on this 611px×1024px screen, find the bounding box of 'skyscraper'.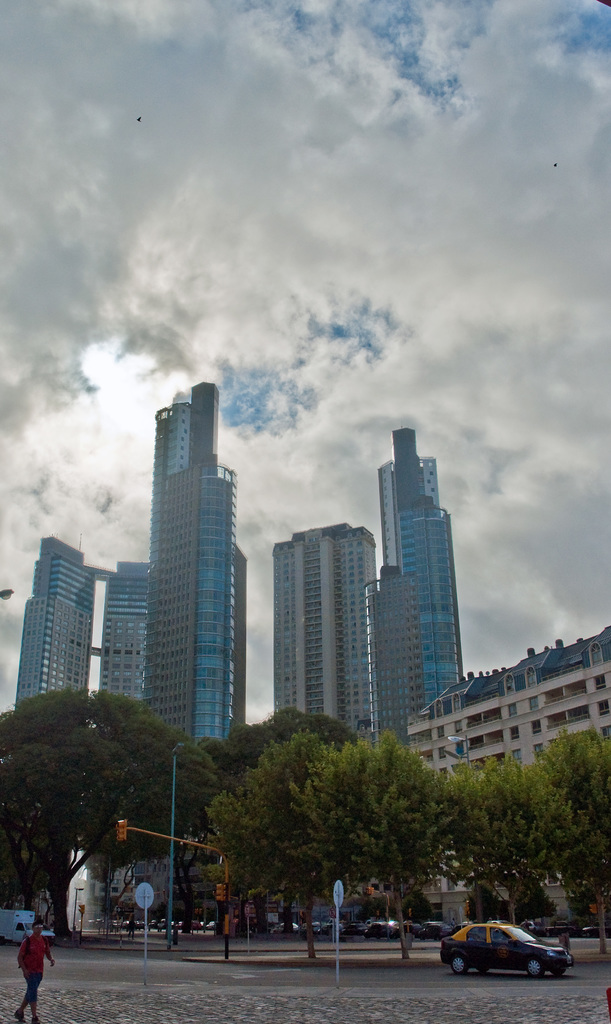
Bounding box: select_region(137, 374, 250, 746).
